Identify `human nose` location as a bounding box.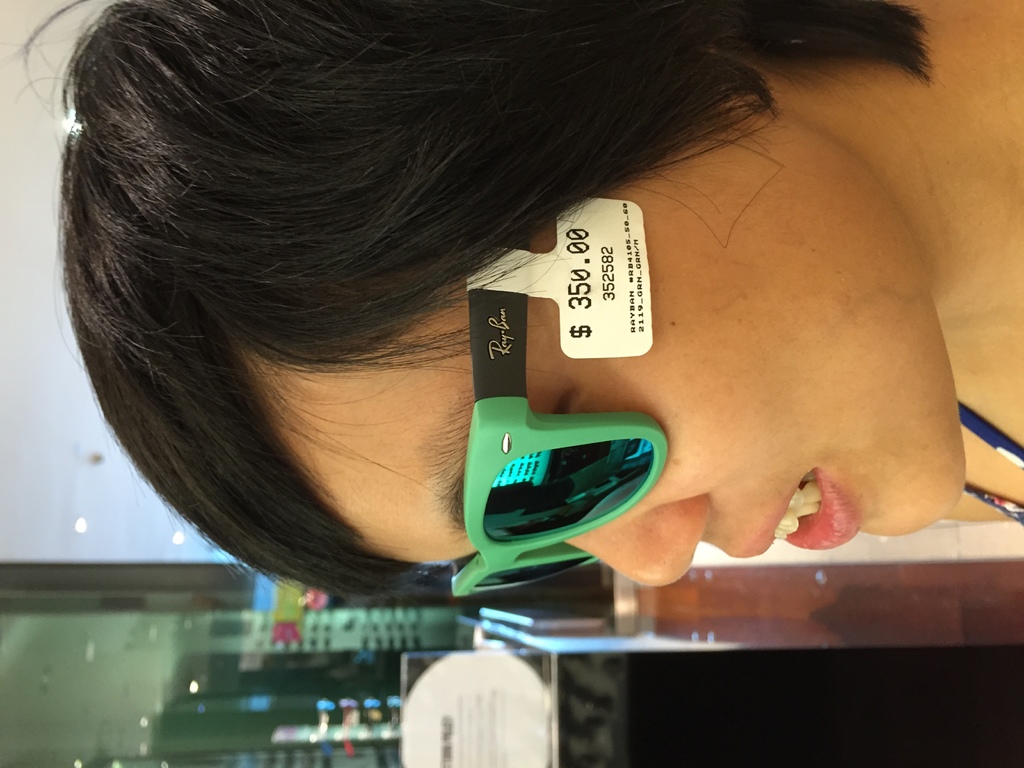
<bbox>563, 494, 712, 587</bbox>.
